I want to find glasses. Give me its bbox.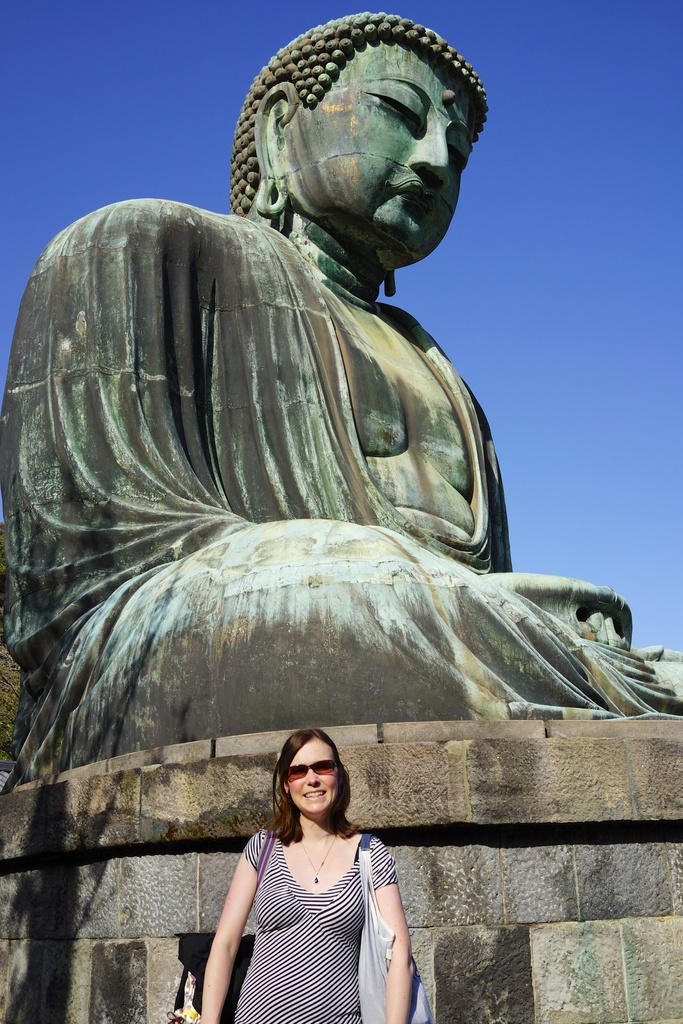
285:761:337:784.
